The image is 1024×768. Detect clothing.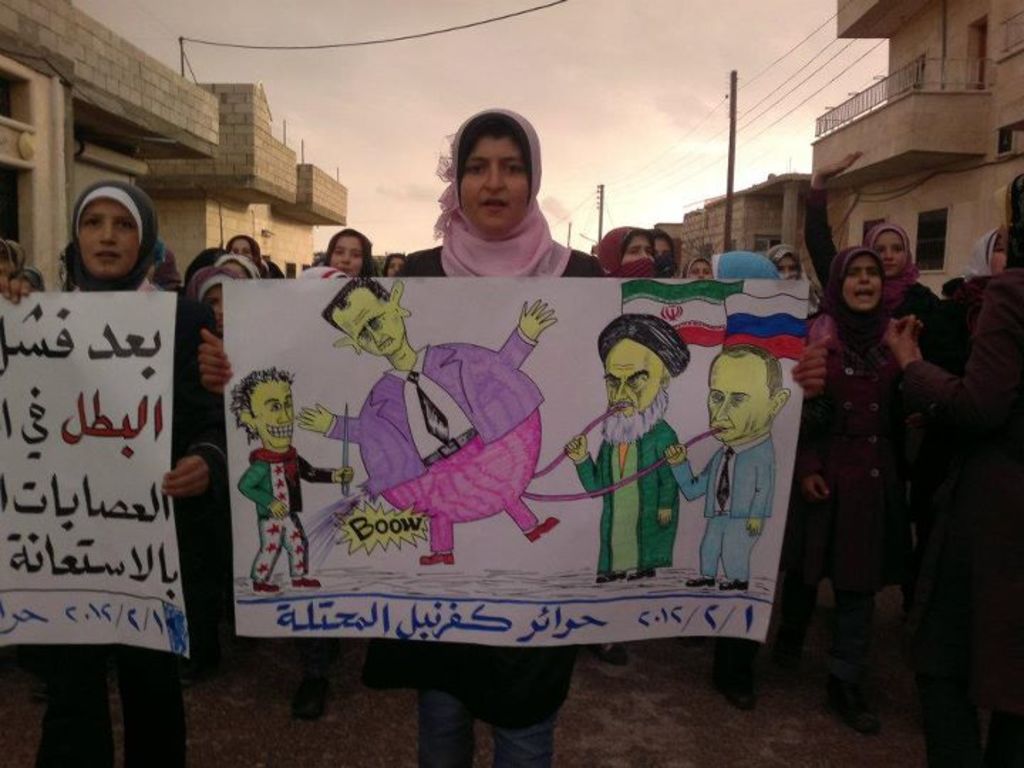
Detection: rect(673, 435, 775, 577).
